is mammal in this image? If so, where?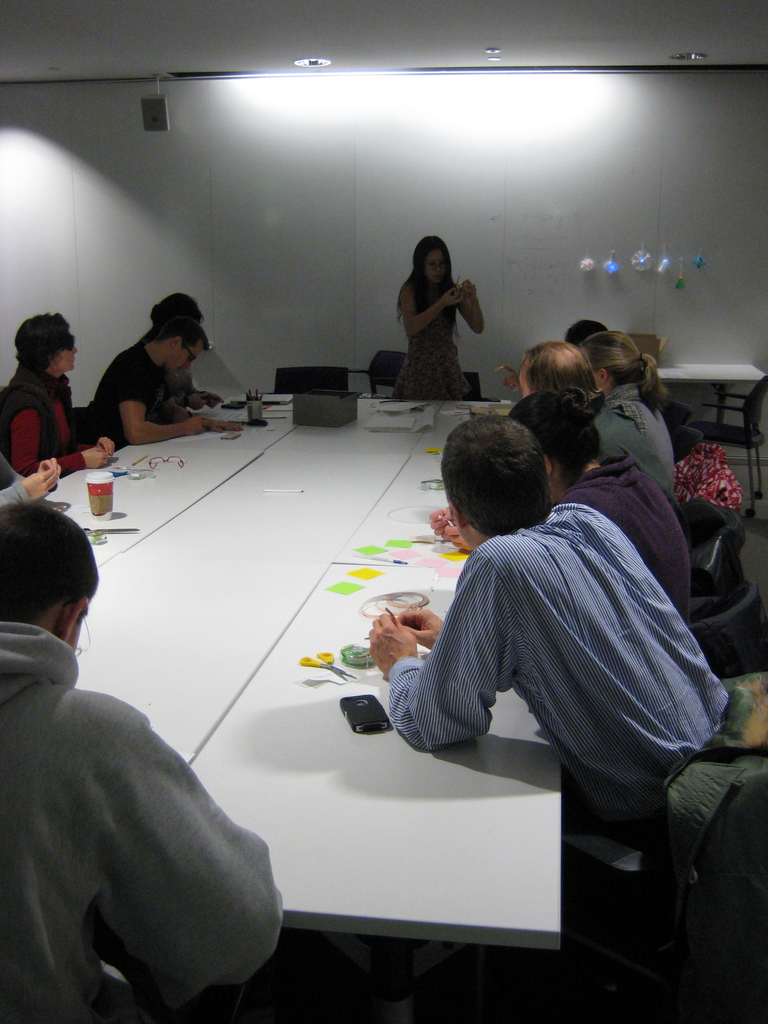
Yes, at x1=516, y1=340, x2=698, y2=554.
